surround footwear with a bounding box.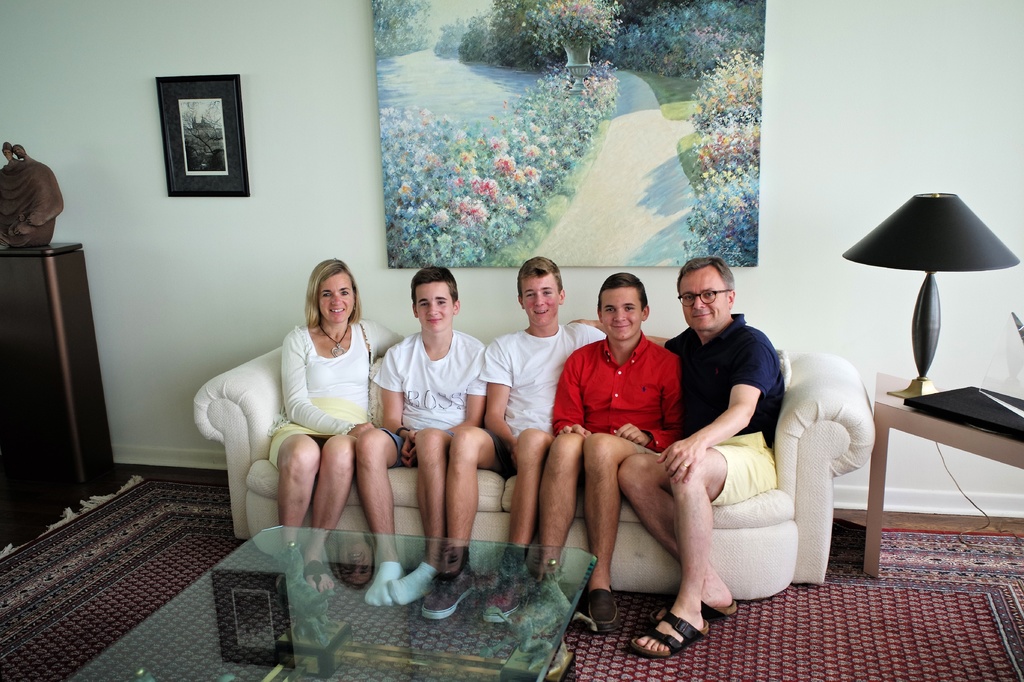
rect(632, 610, 709, 655).
